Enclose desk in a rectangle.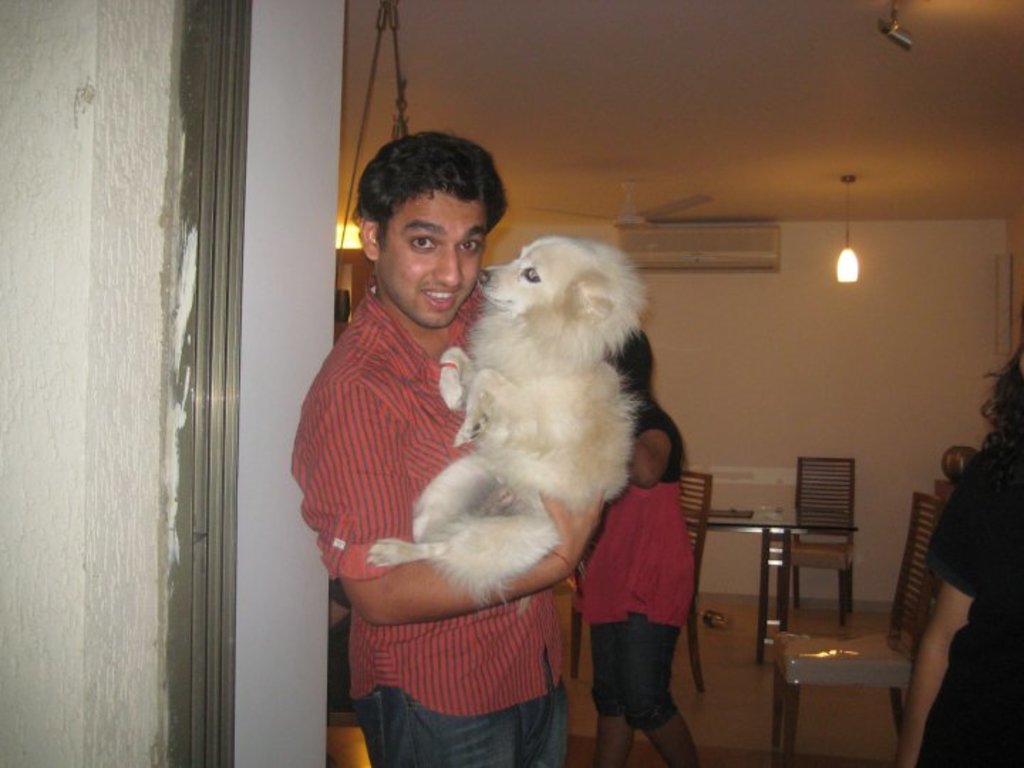
[684, 449, 942, 755].
